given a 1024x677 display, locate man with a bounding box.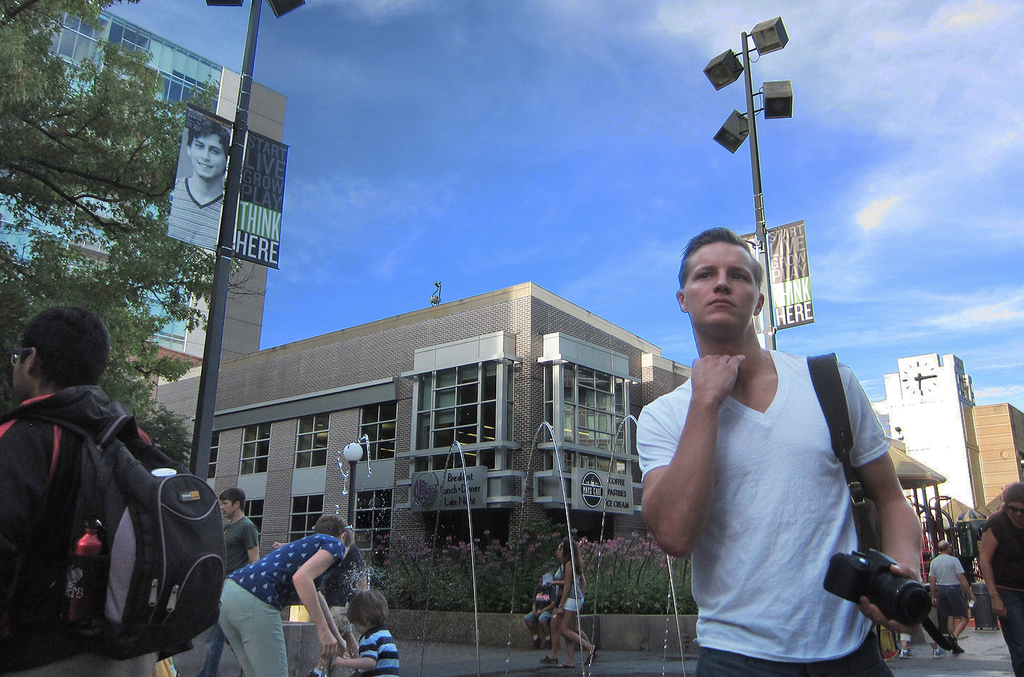
Located: x1=198 y1=484 x2=257 y2=676.
